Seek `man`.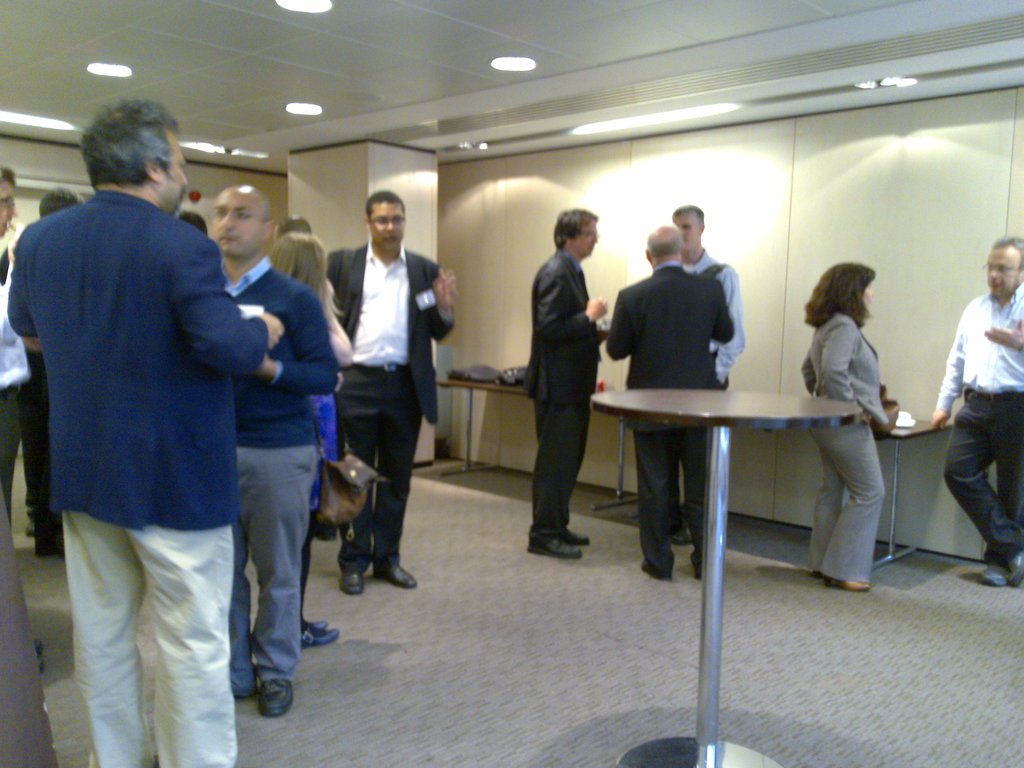
[603,223,737,580].
